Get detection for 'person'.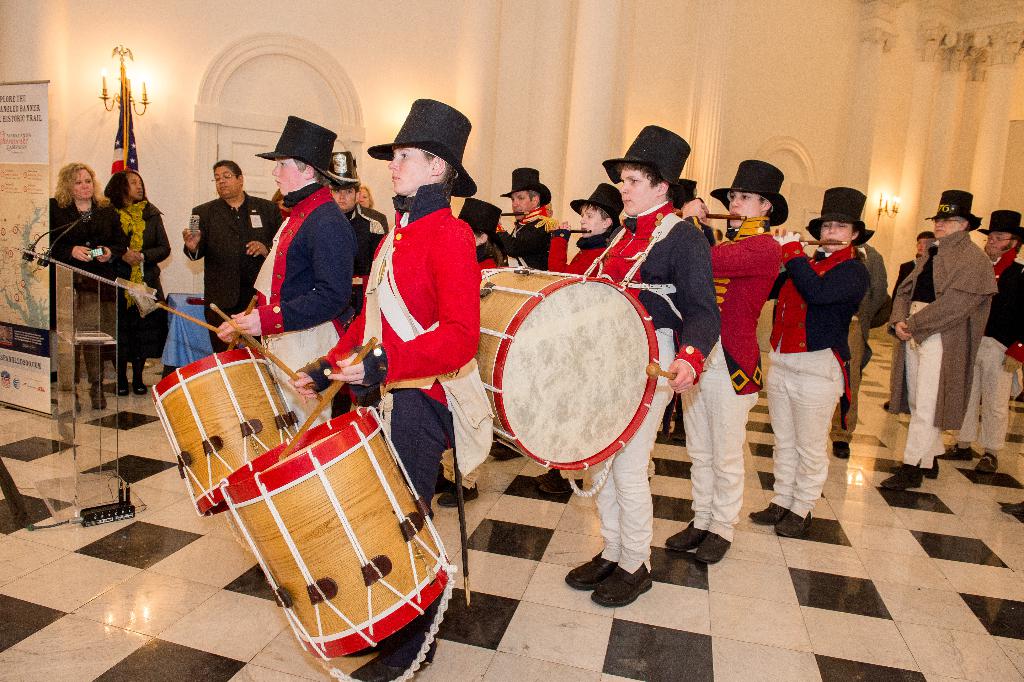
Detection: 939 208 1023 474.
